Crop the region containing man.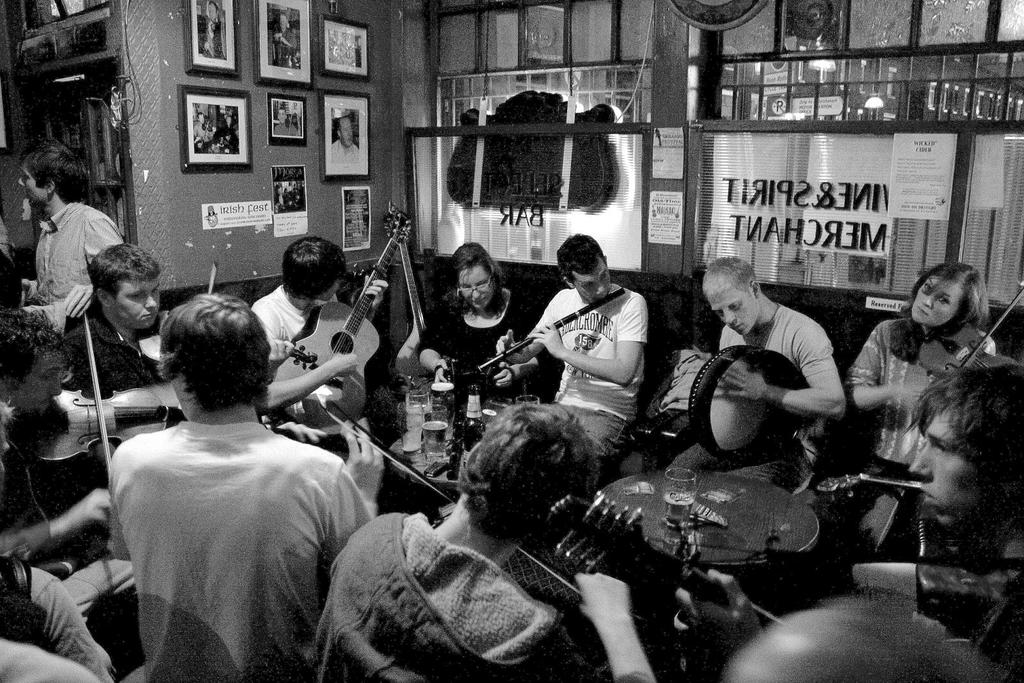
Crop region: bbox(317, 404, 656, 682).
